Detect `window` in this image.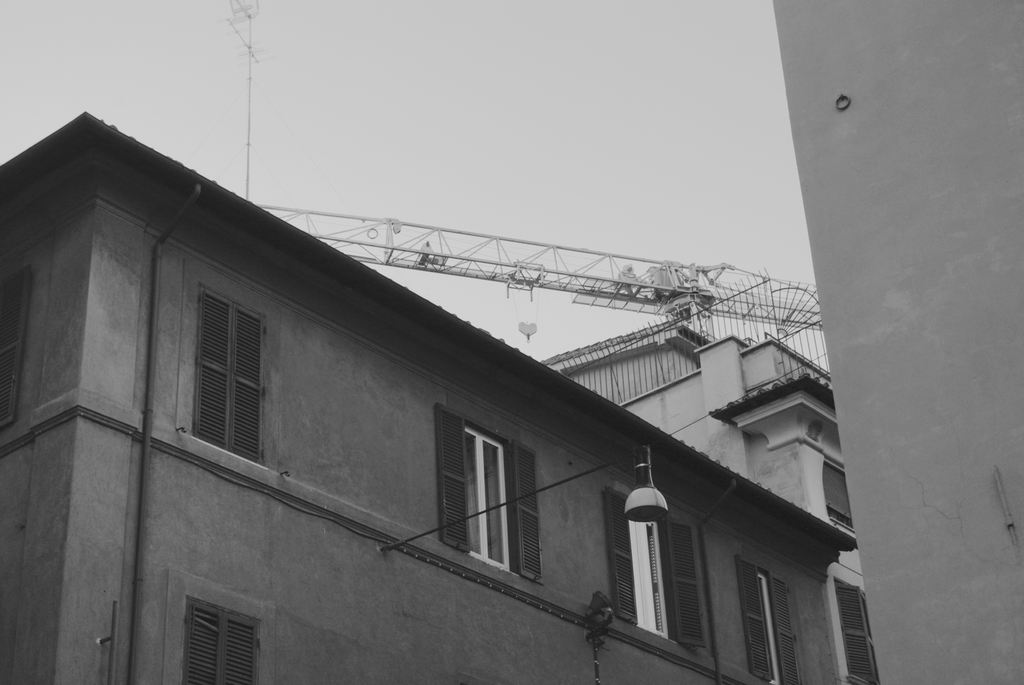
Detection: (180,285,266,484).
